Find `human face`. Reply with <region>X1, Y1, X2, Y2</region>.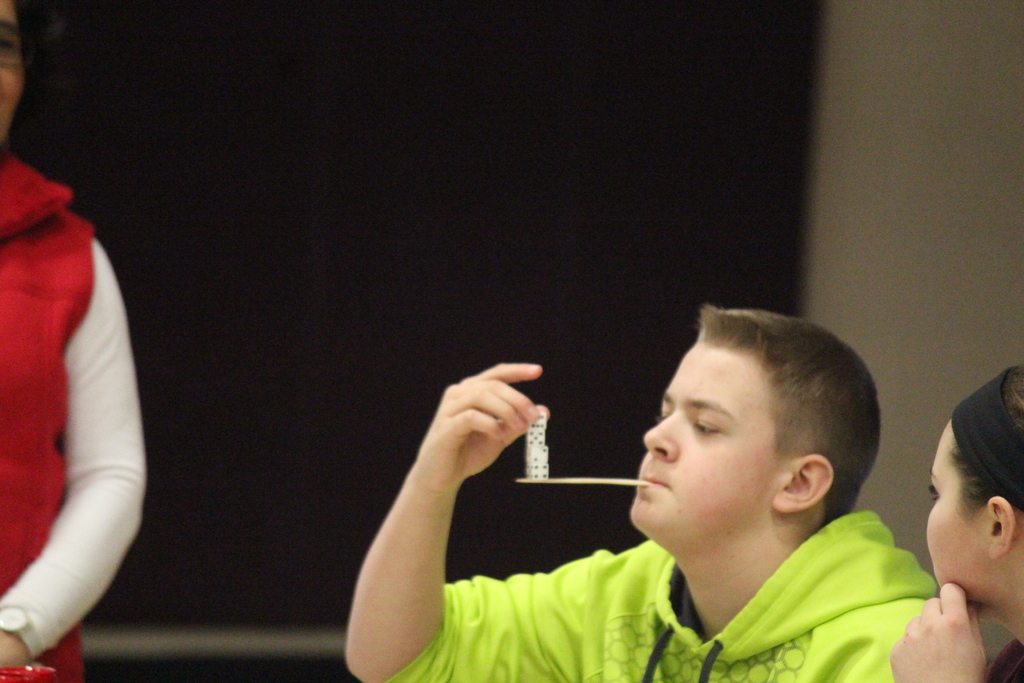
<region>0, 0, 27, 143</region>.
